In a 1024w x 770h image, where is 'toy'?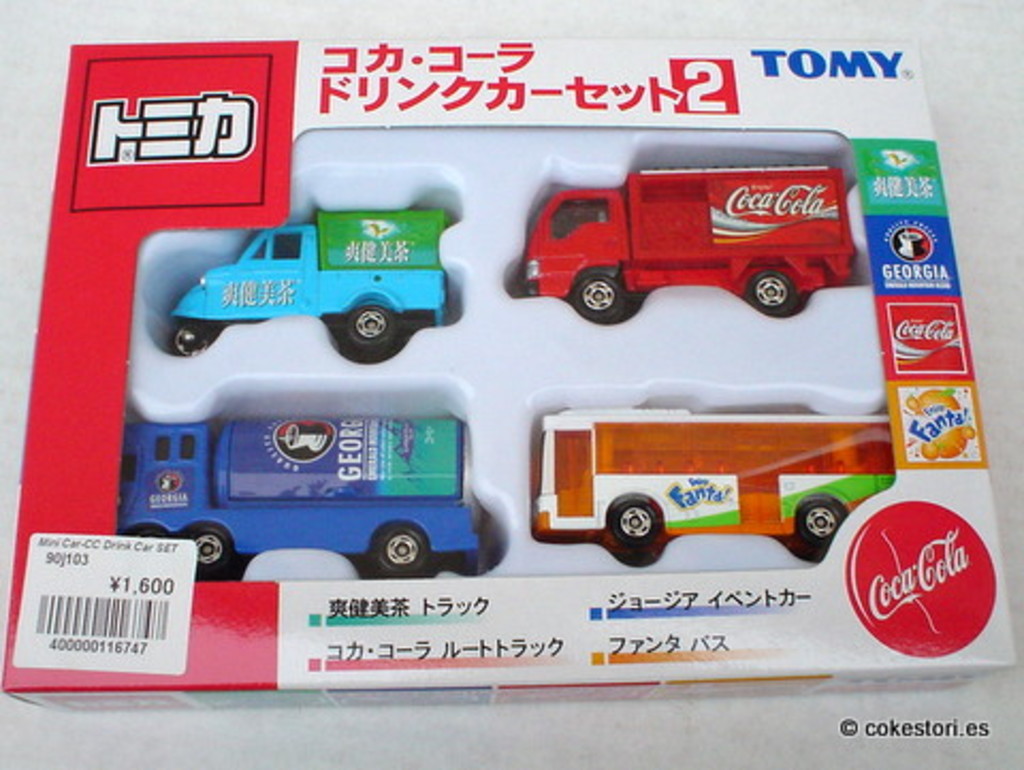
BBox(166, 203, 450, 363).
